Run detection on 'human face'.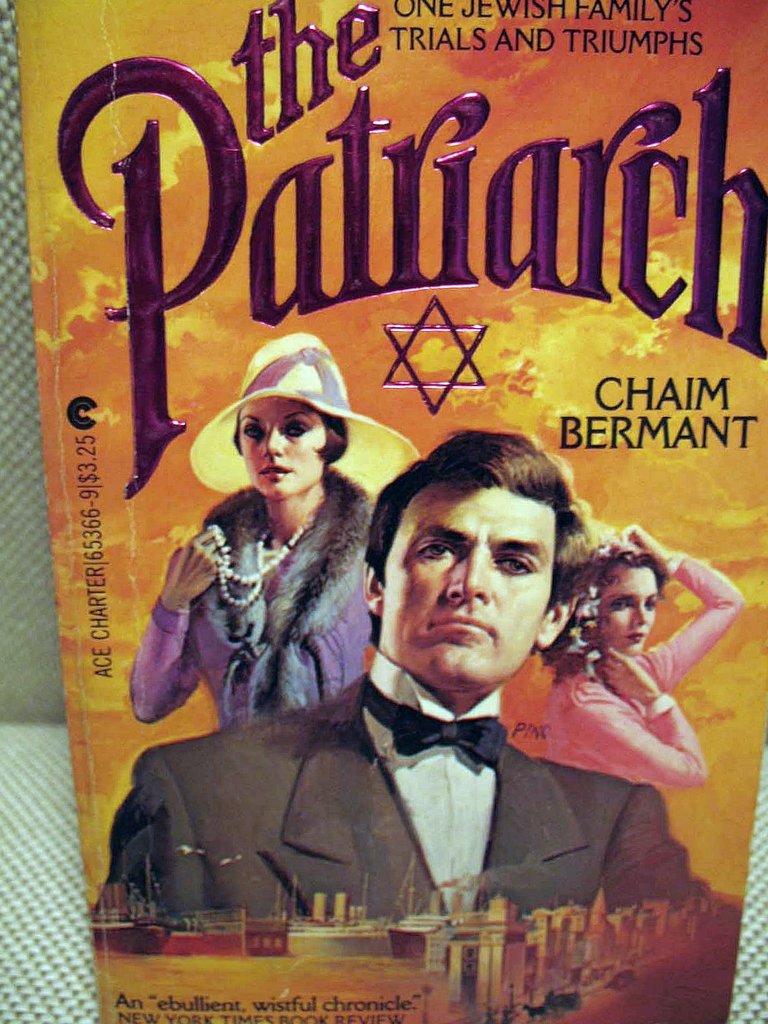
Result: x1=243, y1=405, x2=332, y2=481.
